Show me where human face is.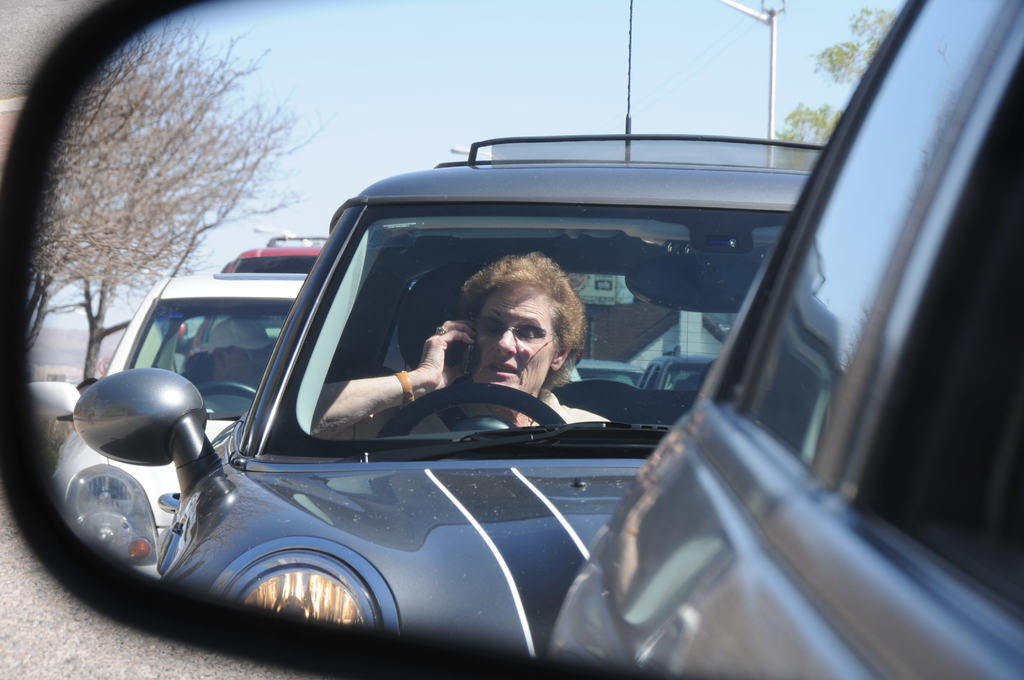
human face is at [x1=463, y1=275, x2=561, y2=397].
